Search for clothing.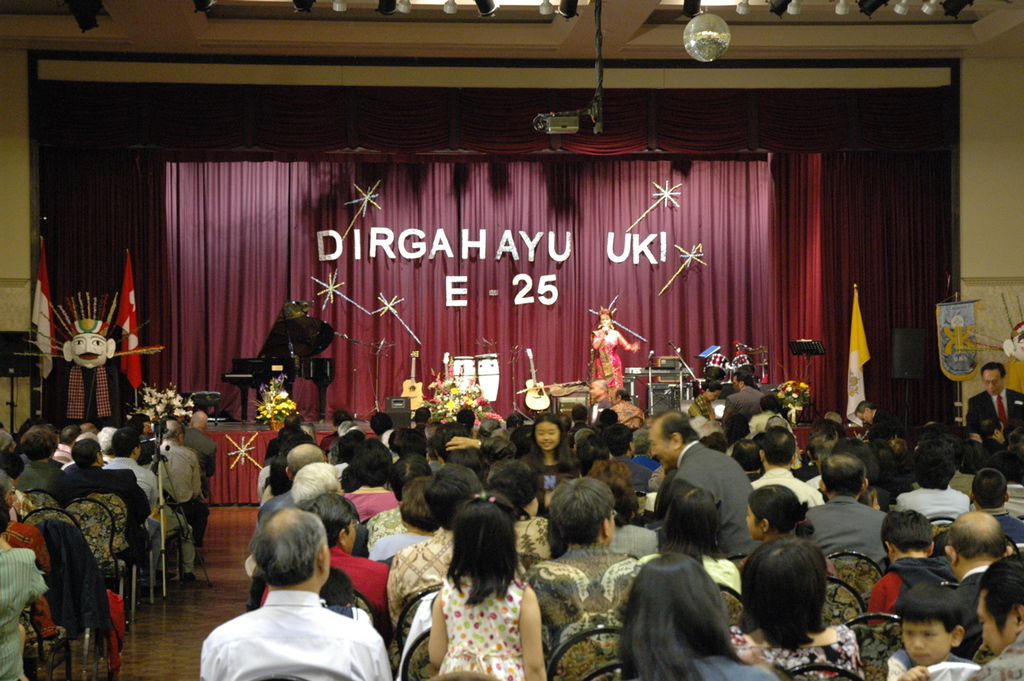
Found at (249, 467, 271, 497).
